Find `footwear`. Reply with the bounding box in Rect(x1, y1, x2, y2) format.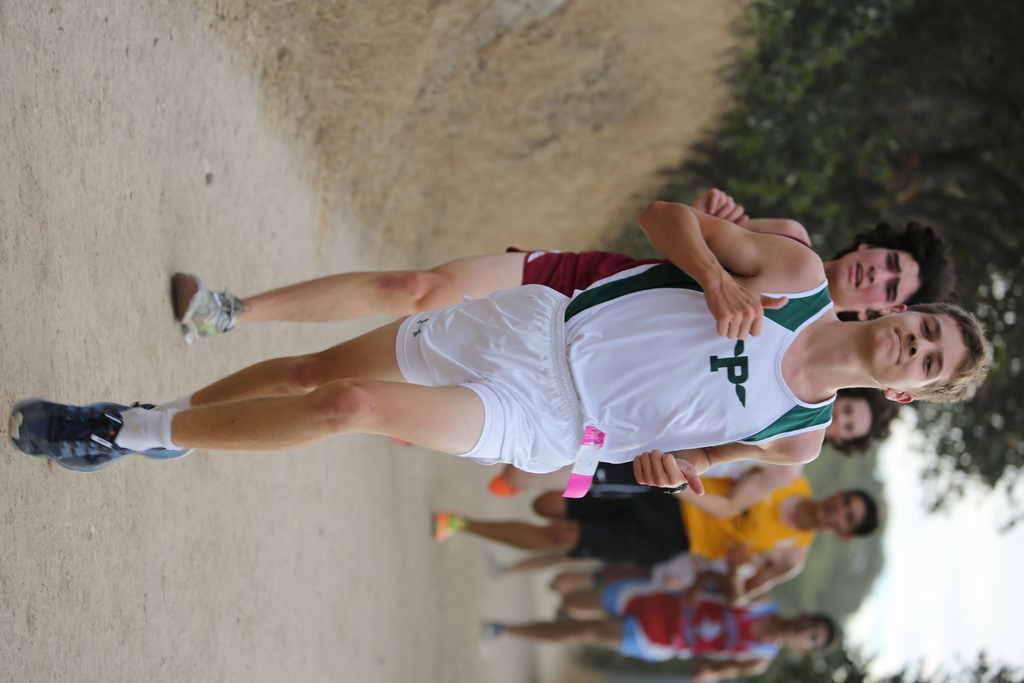
Rect(172, 270, 251, 346).
